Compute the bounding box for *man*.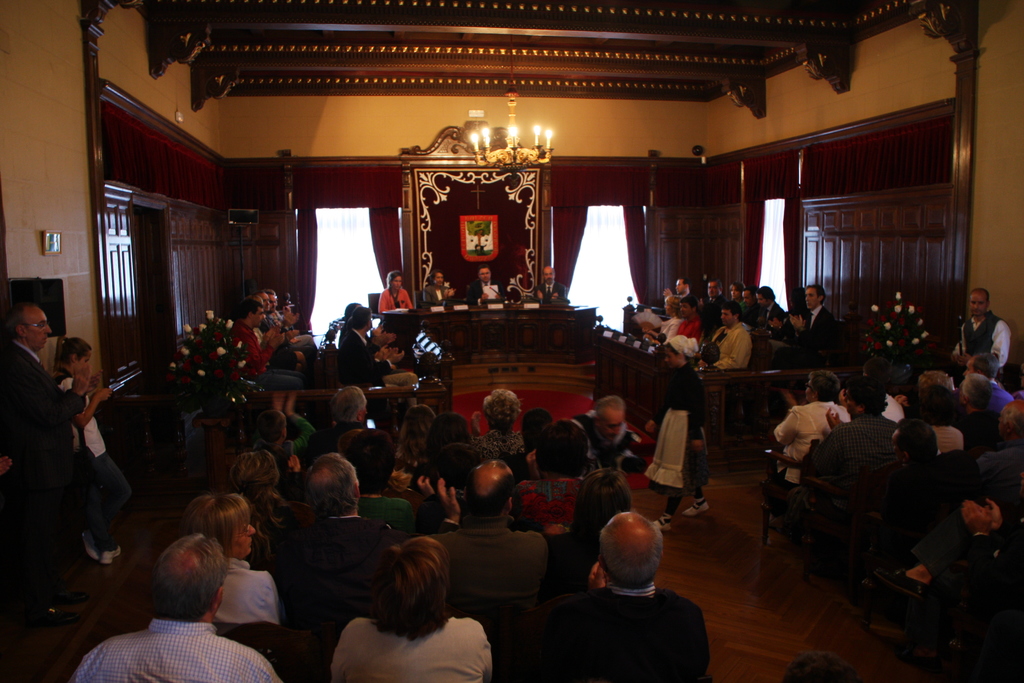
<bbox>959, 393, 1023, 509</bbox>.
